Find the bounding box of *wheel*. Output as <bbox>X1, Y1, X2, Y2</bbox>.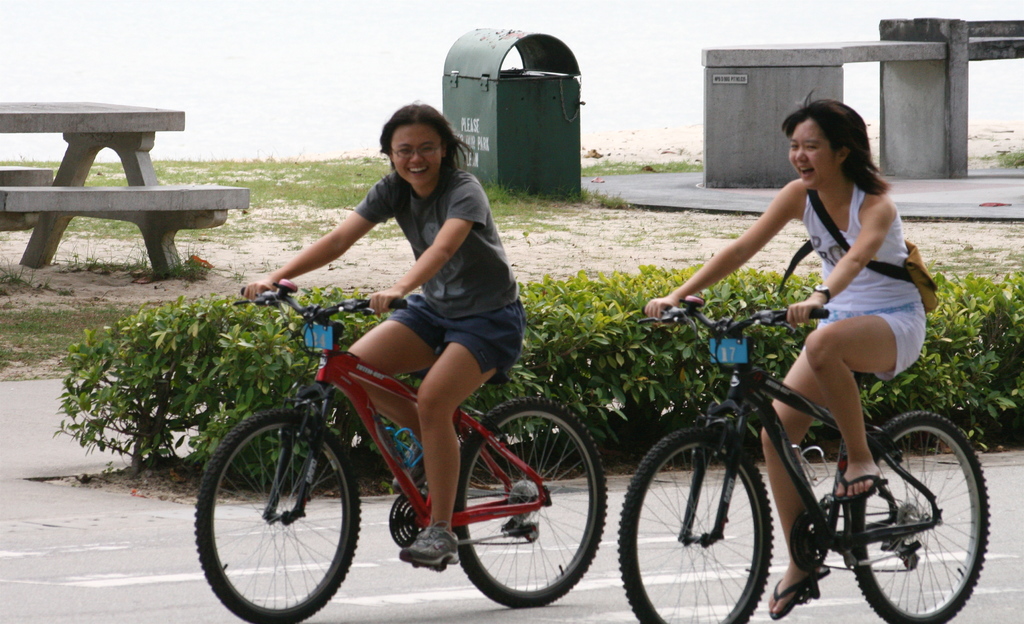
<bbox>185, 410, 366, 623</bbox>.
